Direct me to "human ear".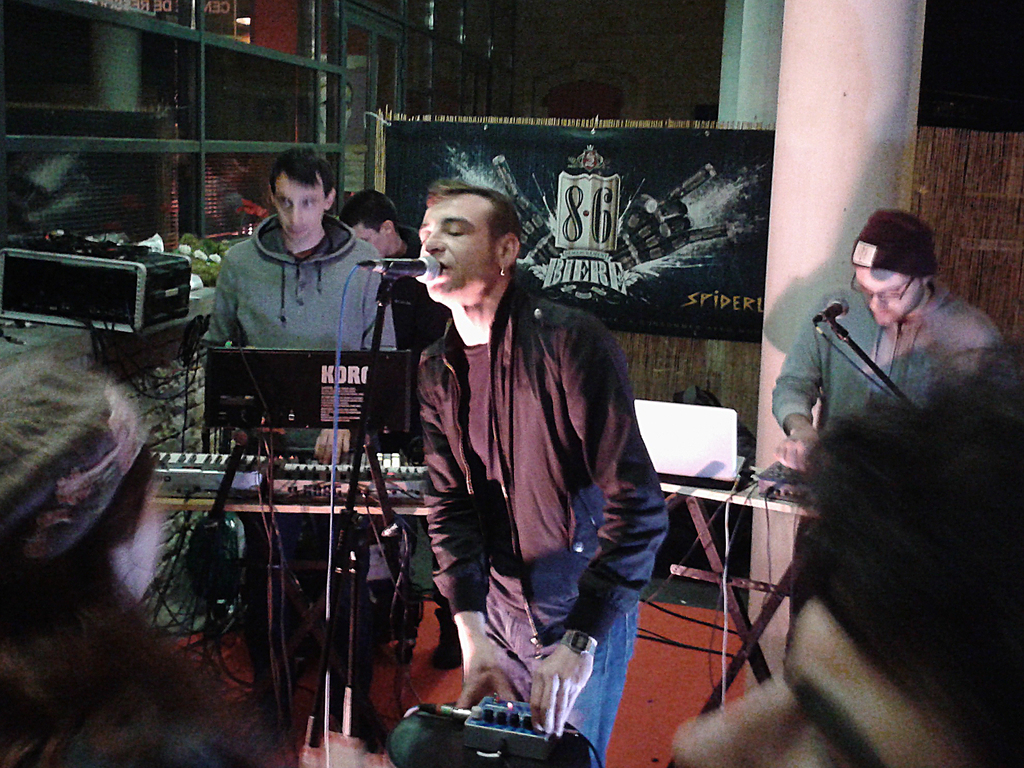
Direction: 268:184:275:207.
